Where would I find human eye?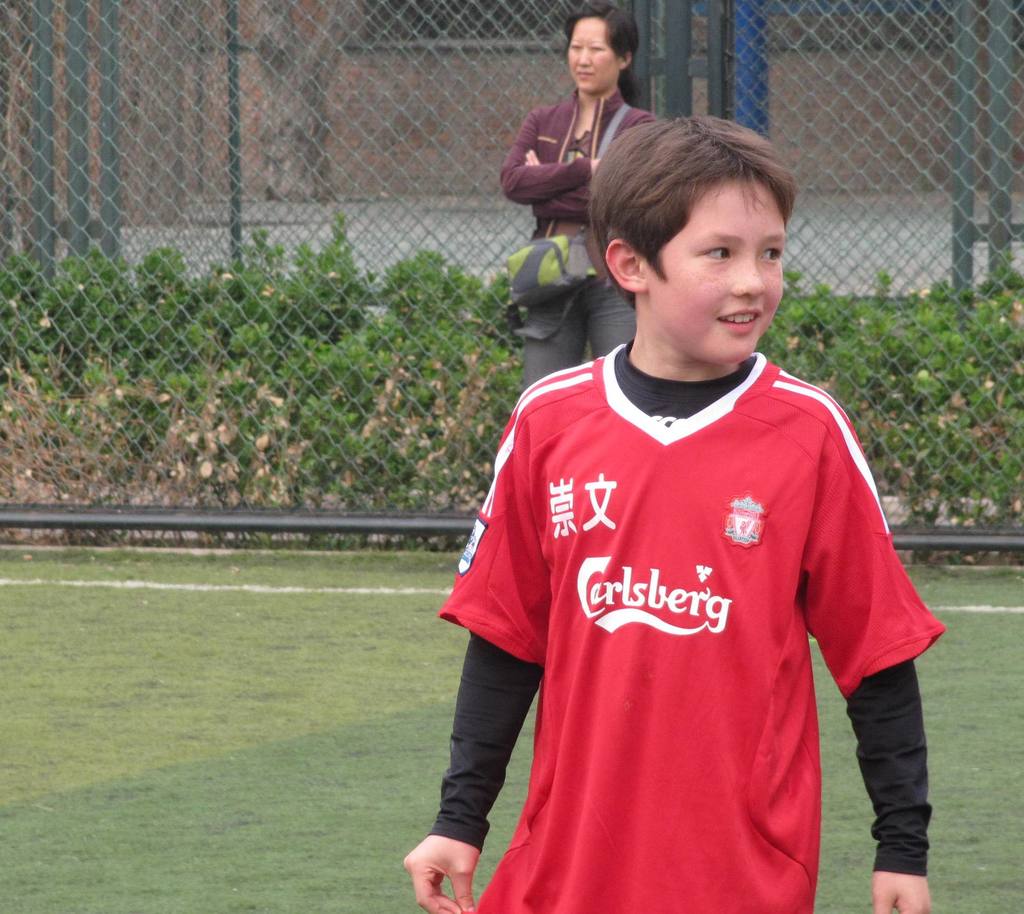
At [x1=591, y1=43, x2=605, y2=52].
